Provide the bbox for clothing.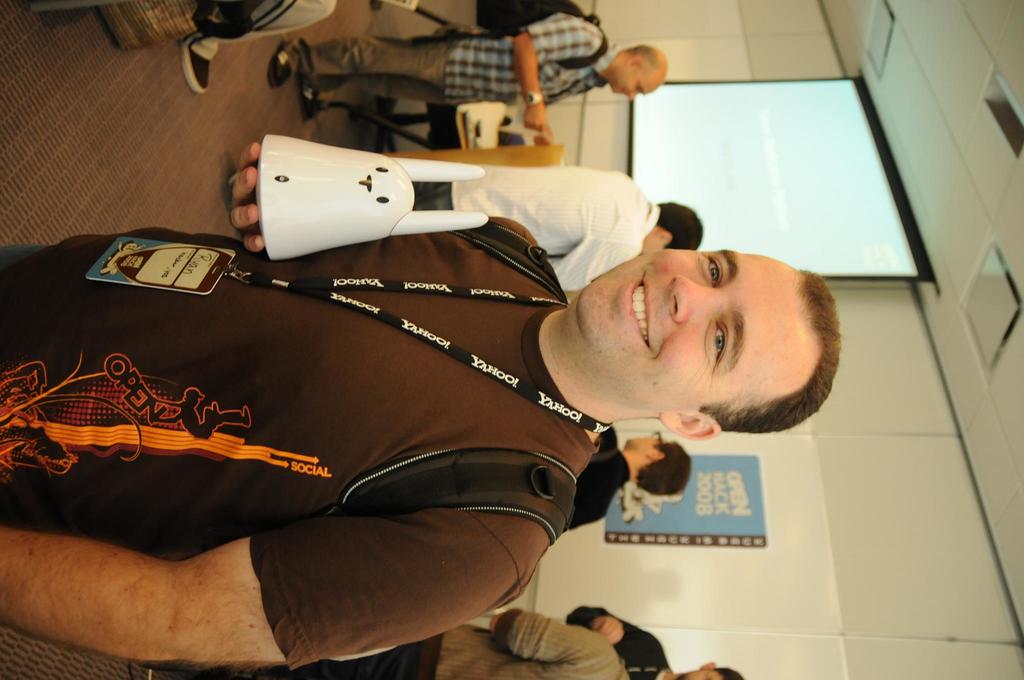
box(0, 223, 662, 664).
